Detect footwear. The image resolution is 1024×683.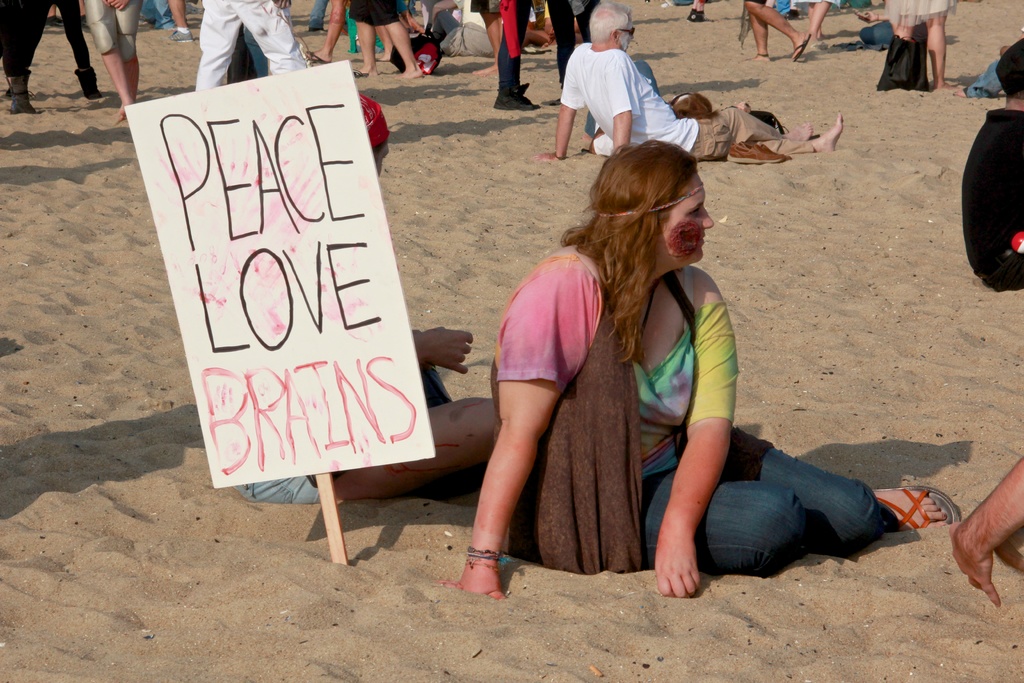
522,79,531,95.
